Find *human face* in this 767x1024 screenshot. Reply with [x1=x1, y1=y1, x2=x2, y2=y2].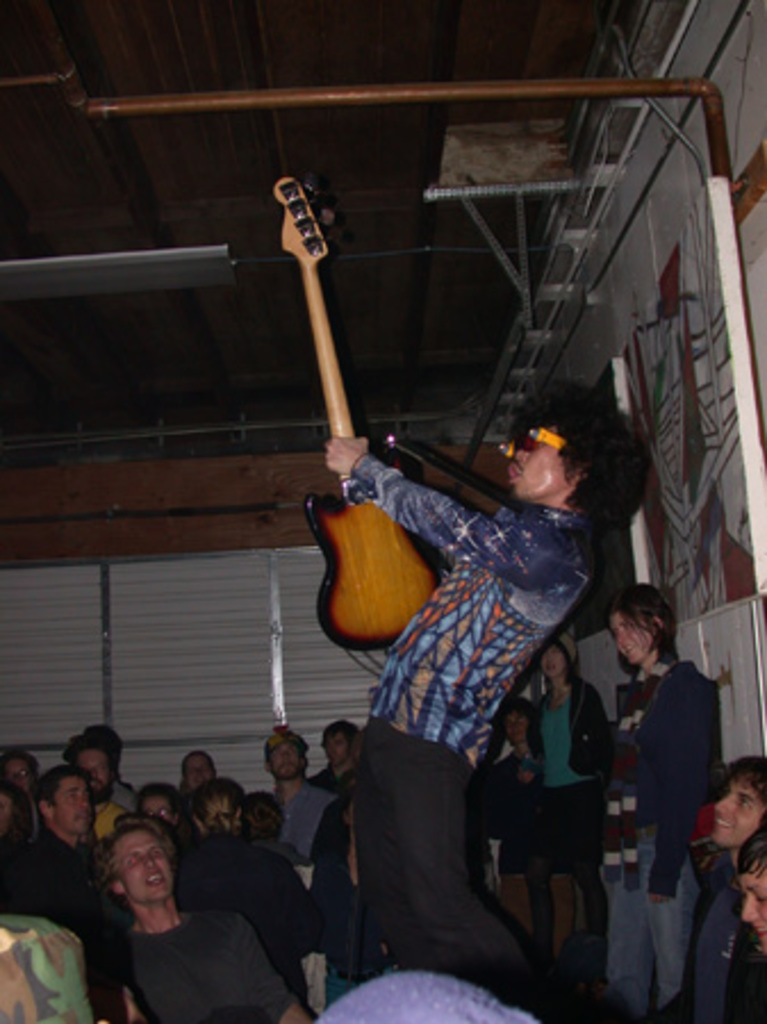
[x1=184, y1=755, x2=212, y2=785].
